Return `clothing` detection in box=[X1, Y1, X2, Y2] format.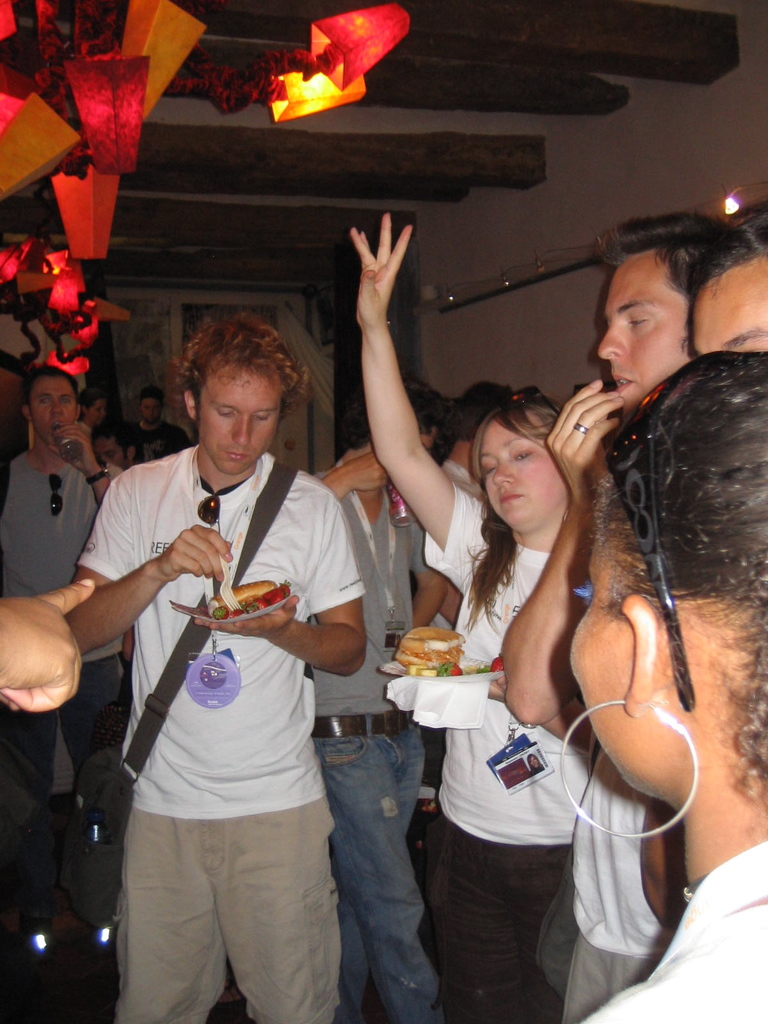
box=[291, 458, 436, 1018].
